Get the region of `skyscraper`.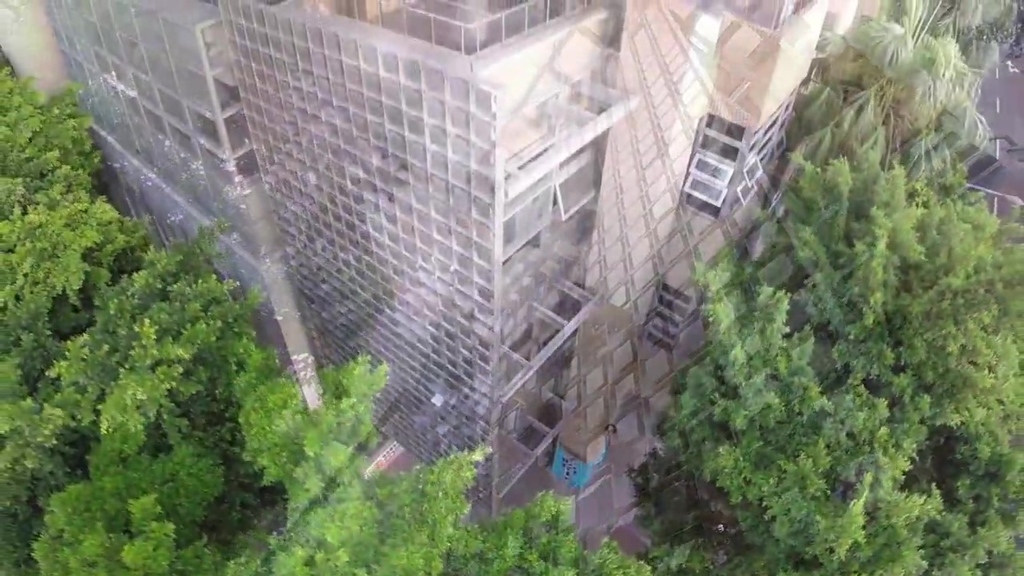
bbox(40, 0, 314, 425).
